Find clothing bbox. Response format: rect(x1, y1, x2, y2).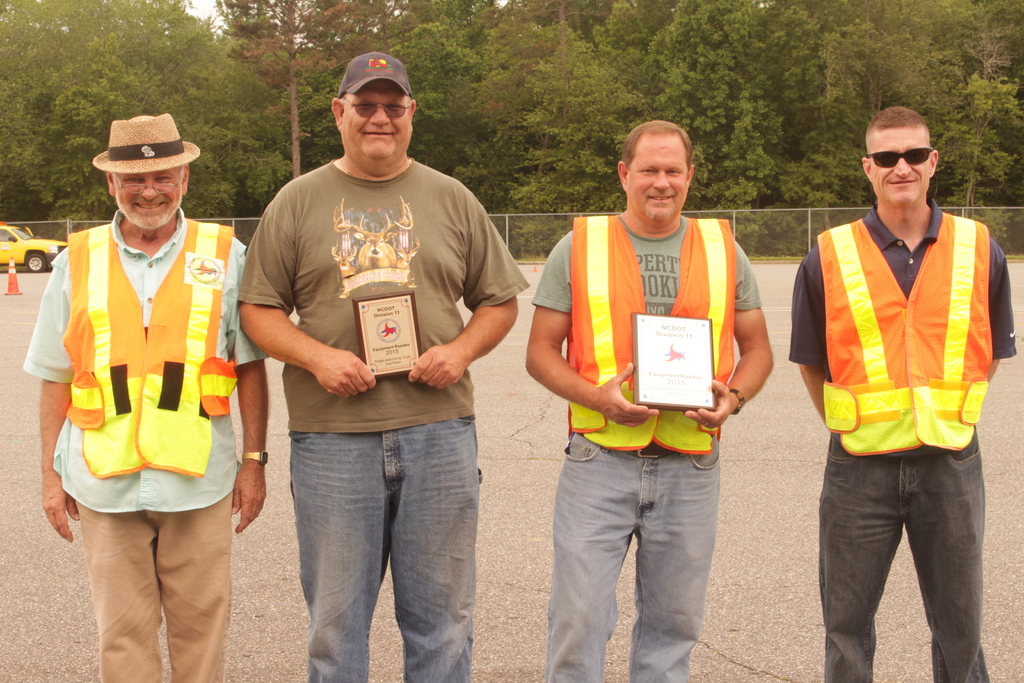
rect(234, 156, 530, 682).
